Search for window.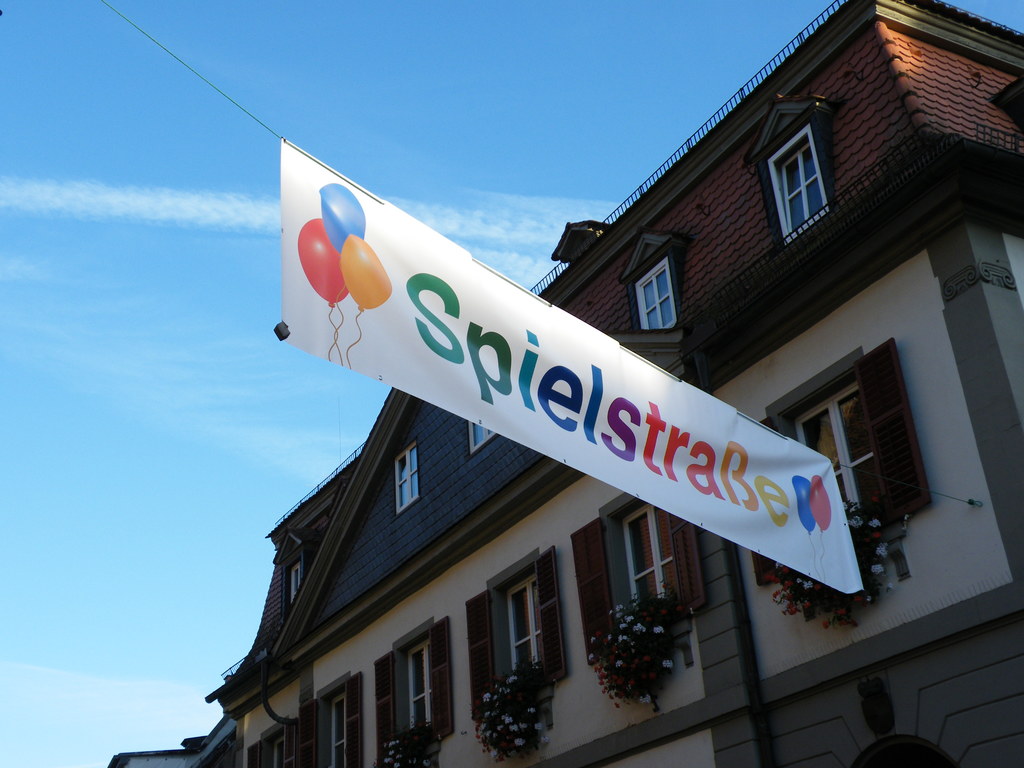
Found at <box>793,385,874,509</box>.
